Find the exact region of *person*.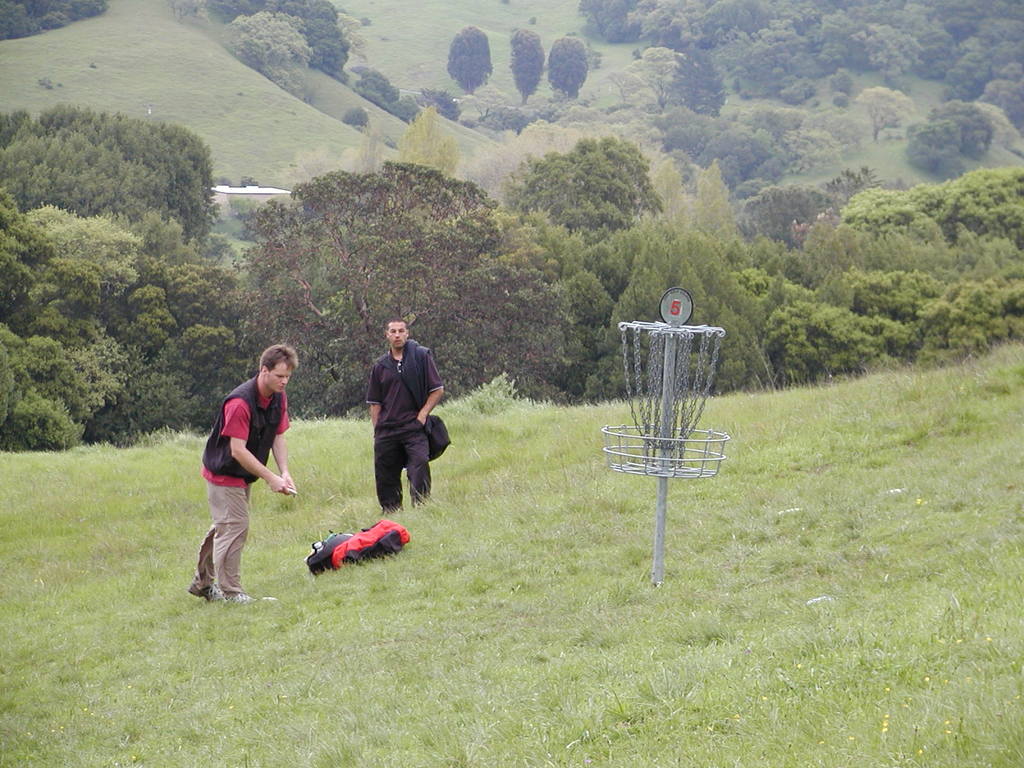
Exact region: 364,315,445,508.
